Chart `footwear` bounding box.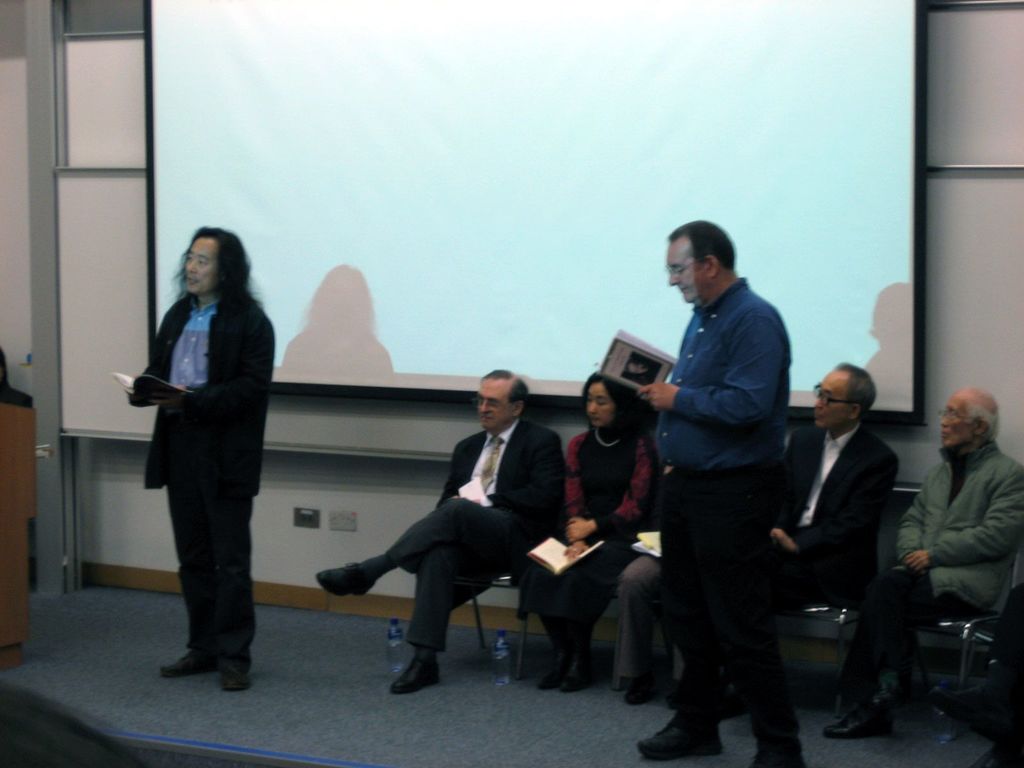
Charted: <bbox>384, 651, 440, 691</bbox>.
